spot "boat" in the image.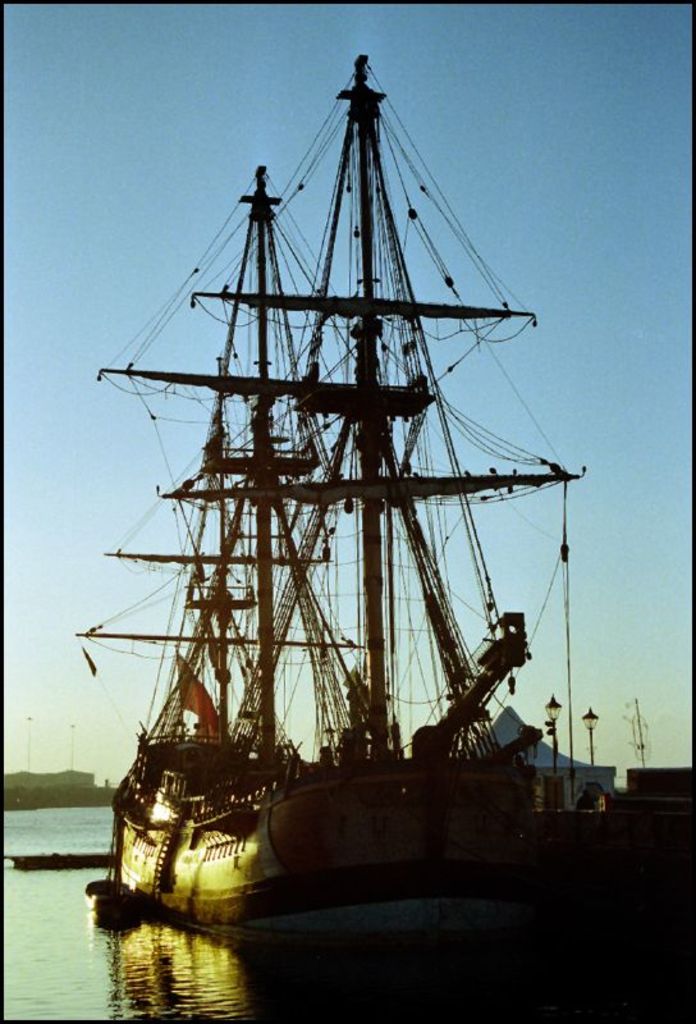
"boat" found at (left=64, top=27, right=642, bottom=928).
